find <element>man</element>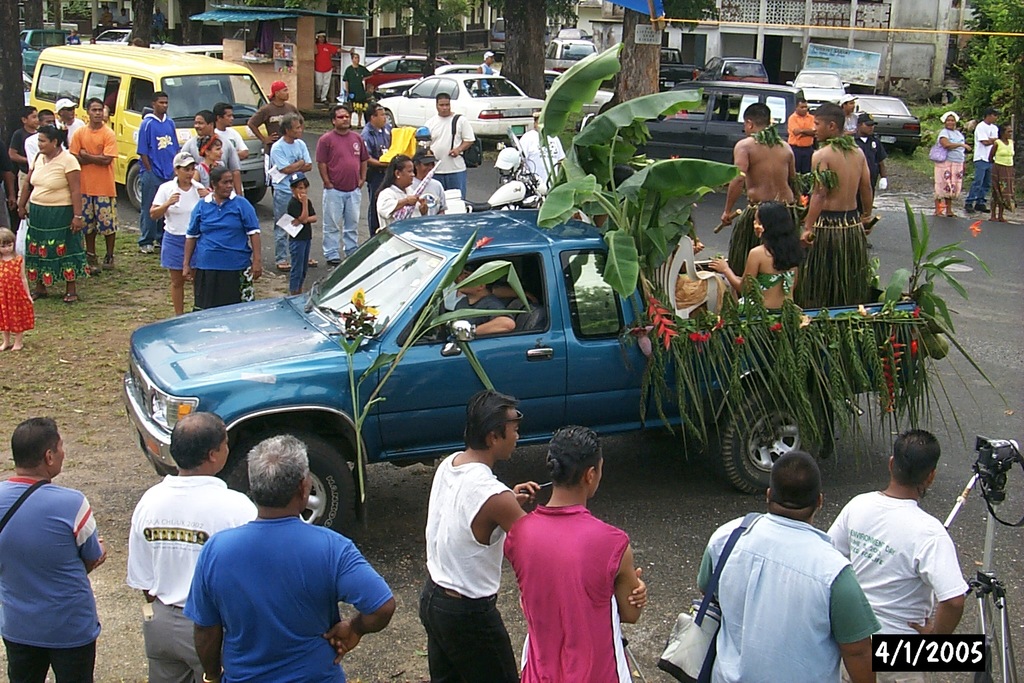
x1=427 y1=89 x2=480 y2=199
